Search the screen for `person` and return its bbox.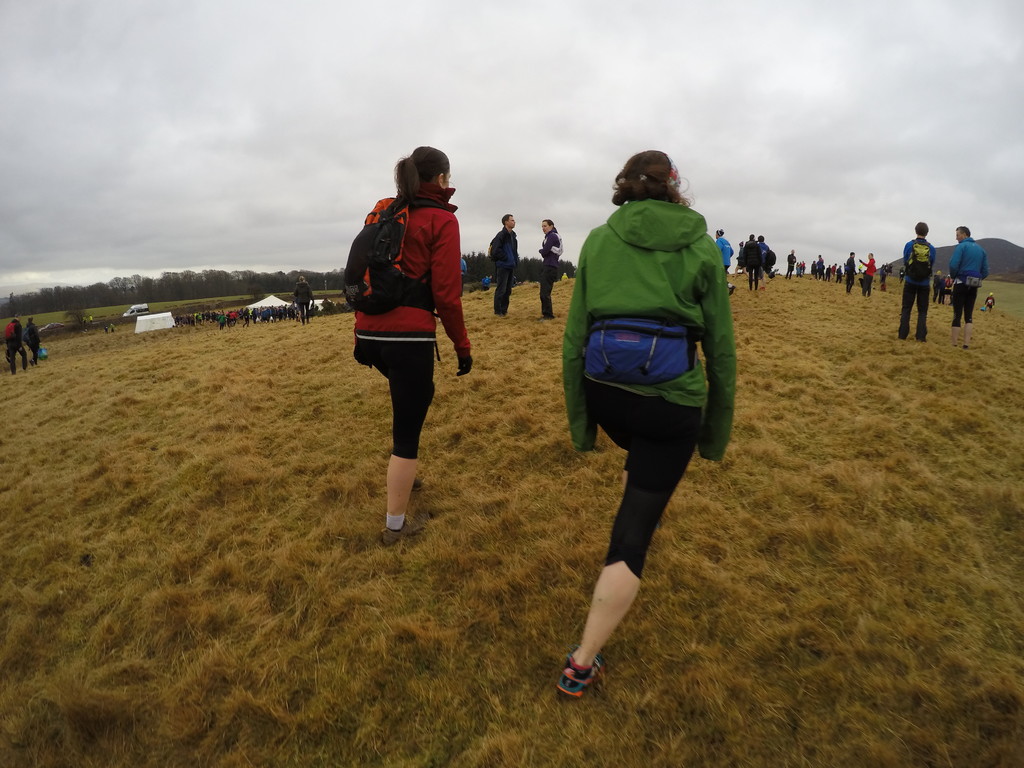
Found: crop(715, 225, 737, 299).
